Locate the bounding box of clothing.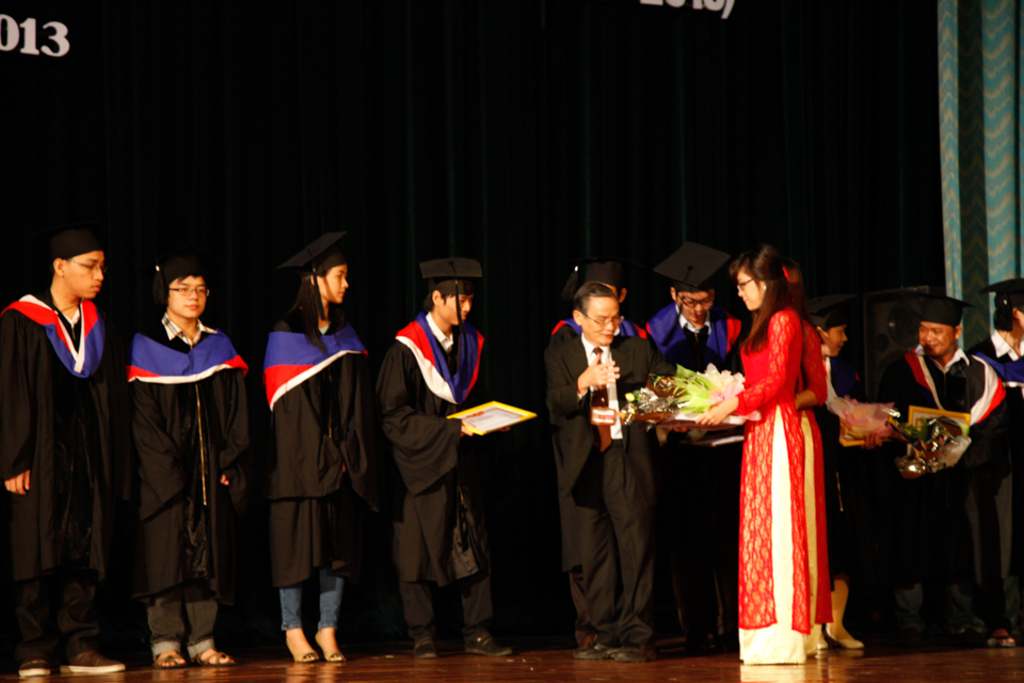
Bounding box: region(123, 291, 276, 646).
